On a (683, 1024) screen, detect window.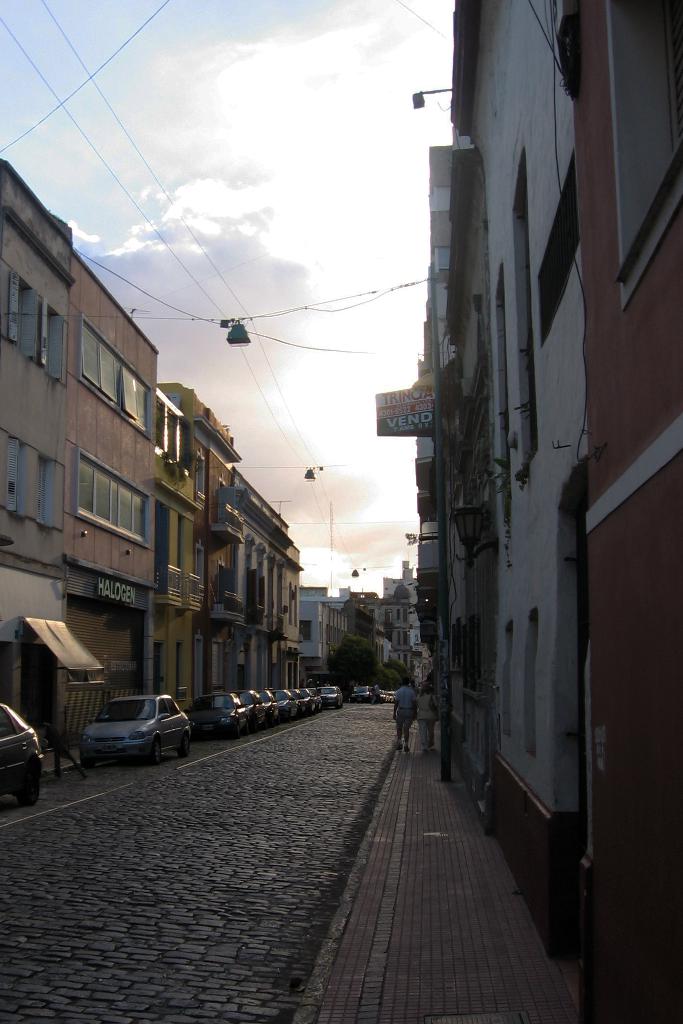
197, 543, 207, 595.
